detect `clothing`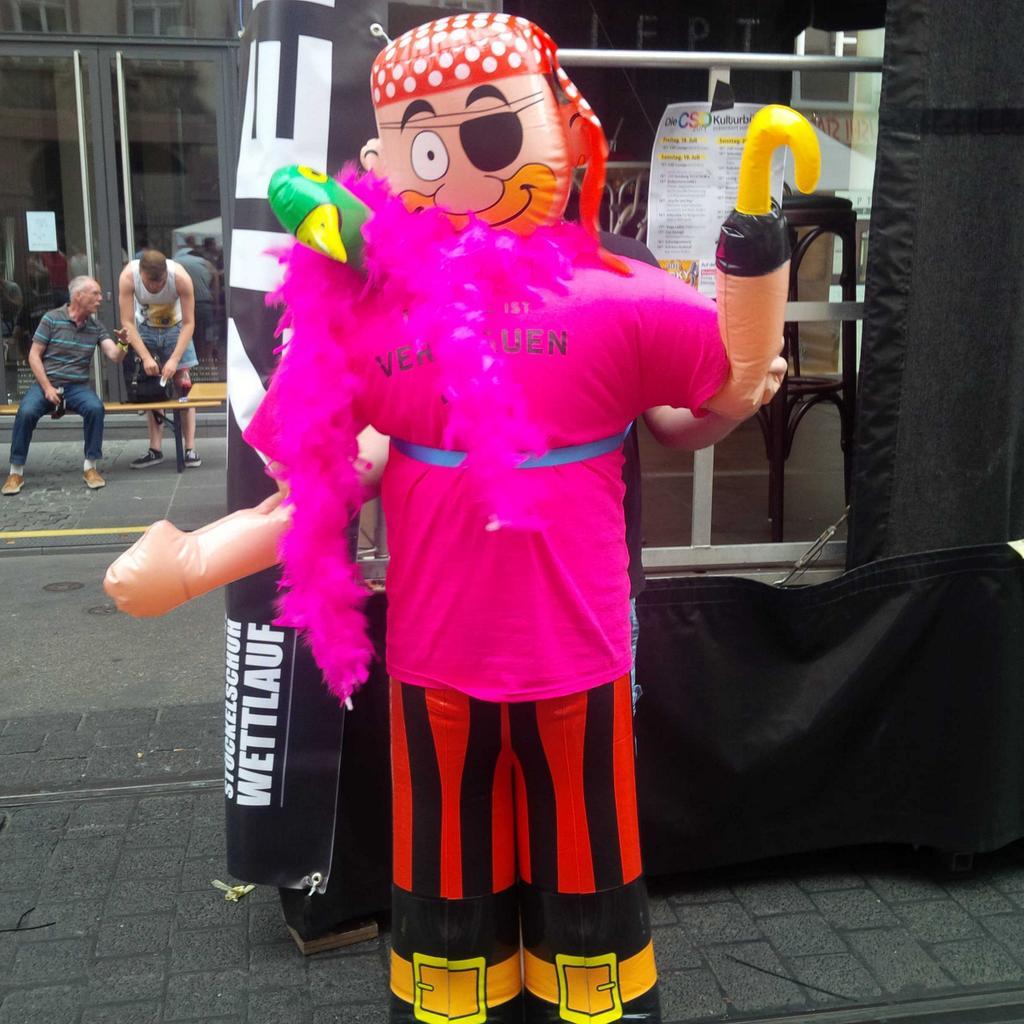
detection(5, 300, 109, 467)
